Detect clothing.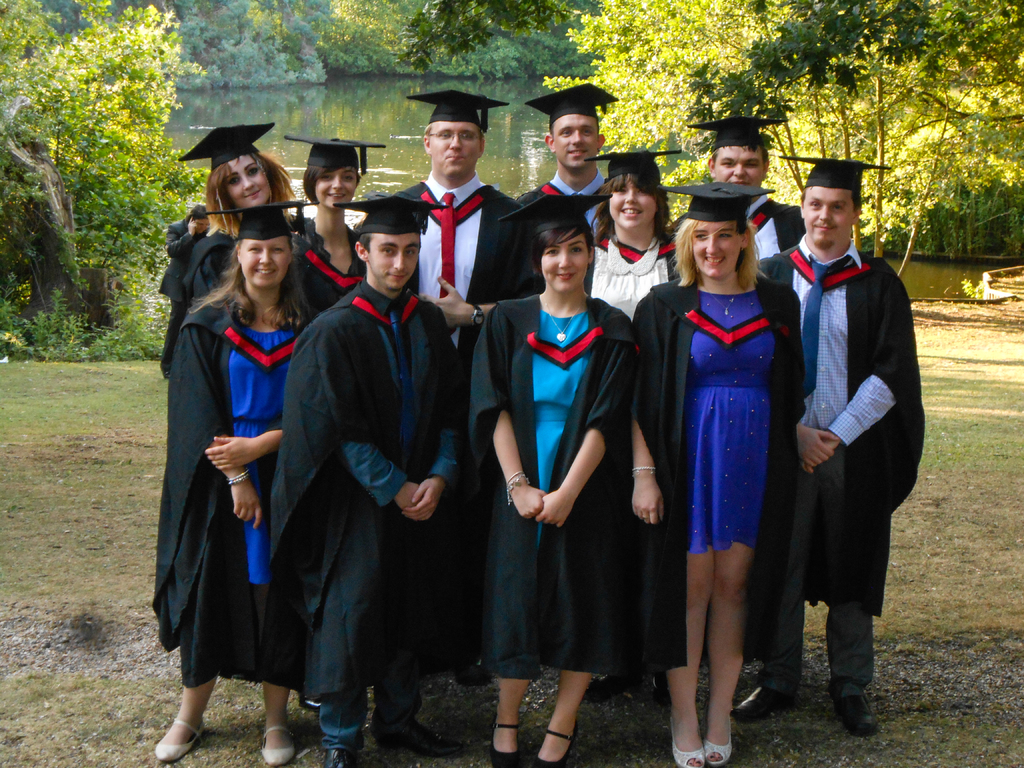
Detected at x1=154, y1=218, x2=207, y2=379.
